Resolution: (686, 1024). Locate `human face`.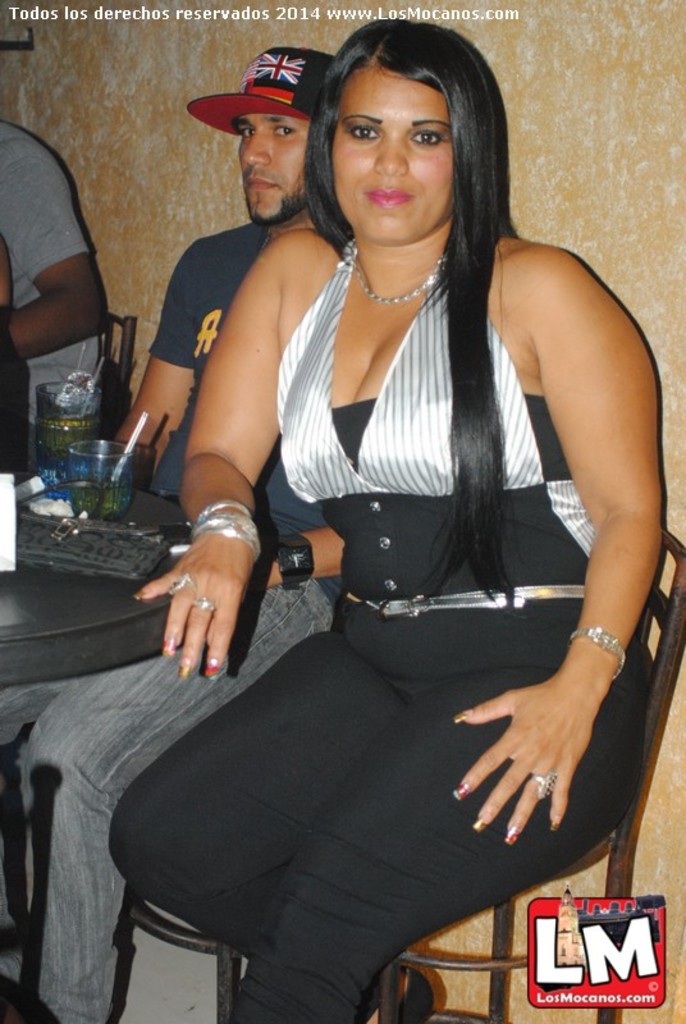
(321, 63, 471, 242).
